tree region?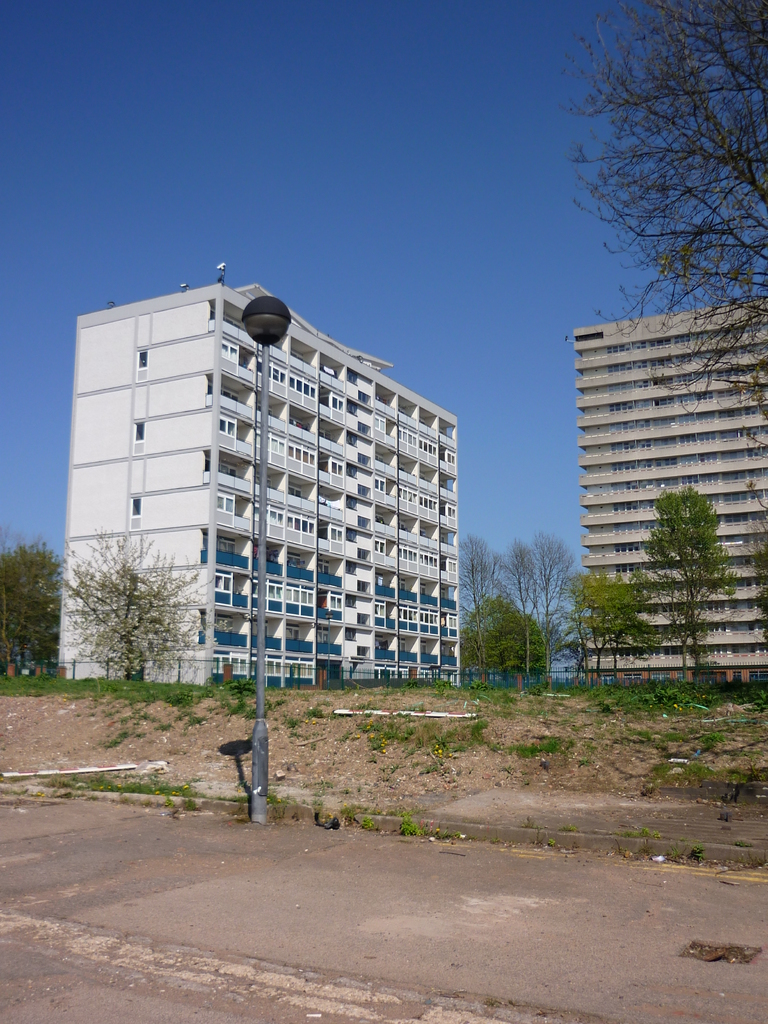
(492,536,541,695)
